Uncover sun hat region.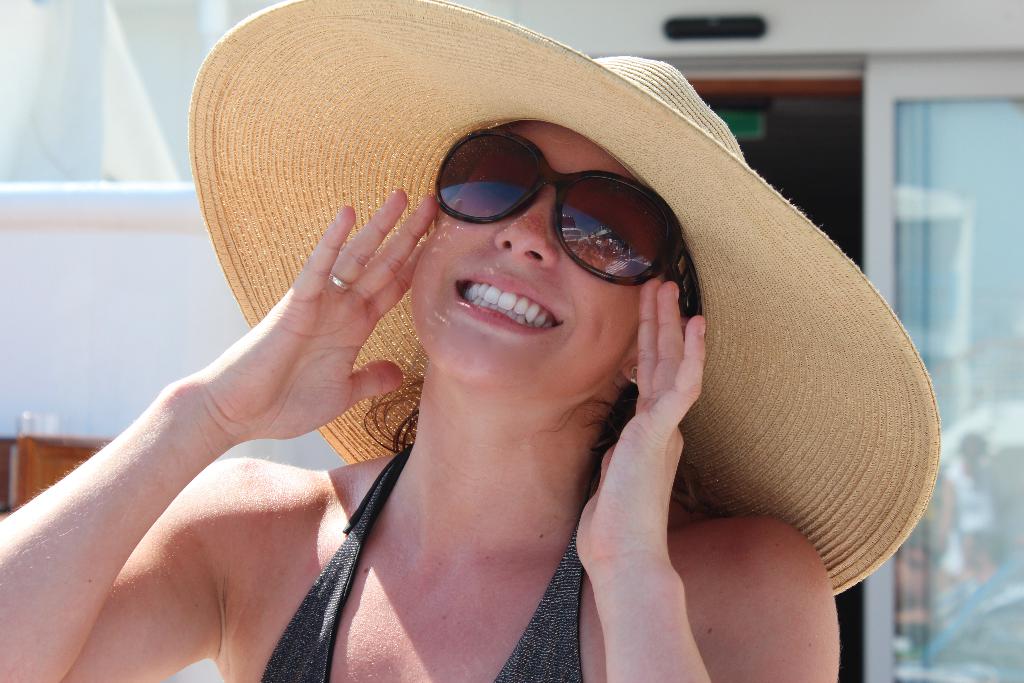
Uncovered: x1=188 y1=1 x2=941 y2=602.
